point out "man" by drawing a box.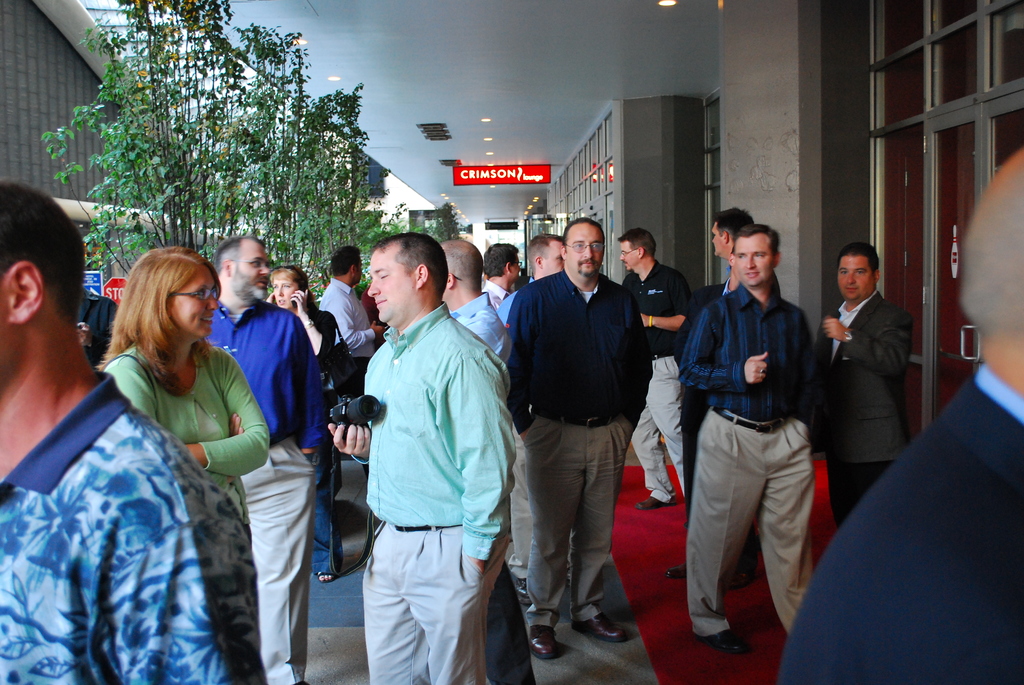
[left=439, top=239, right=513, bottom=372].
